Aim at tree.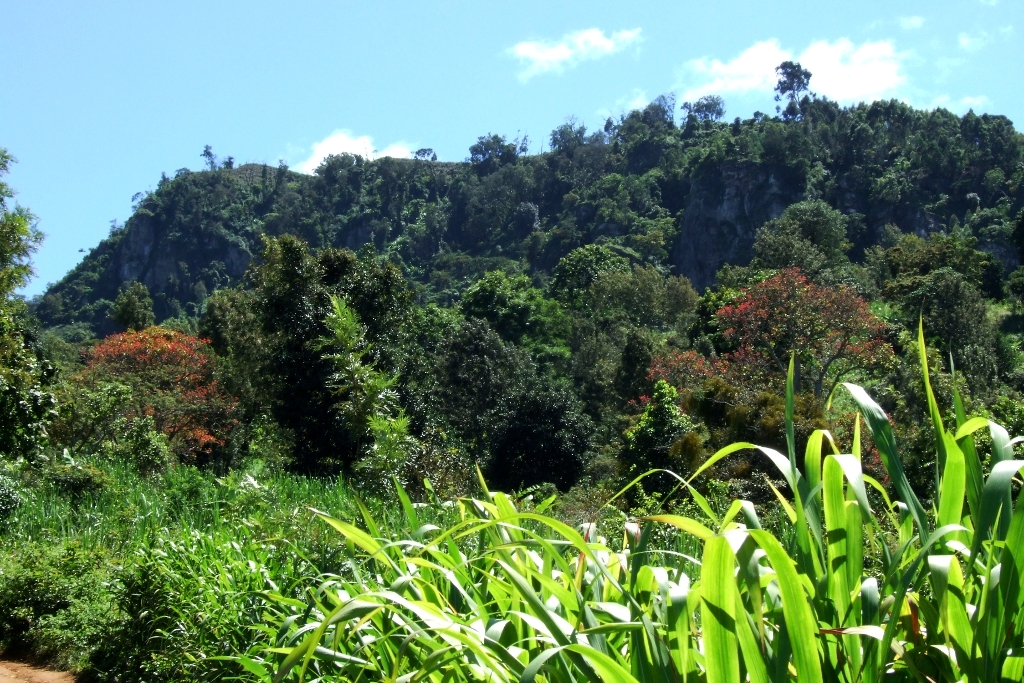
Aimed at <box>405,192,461,276</box>.
